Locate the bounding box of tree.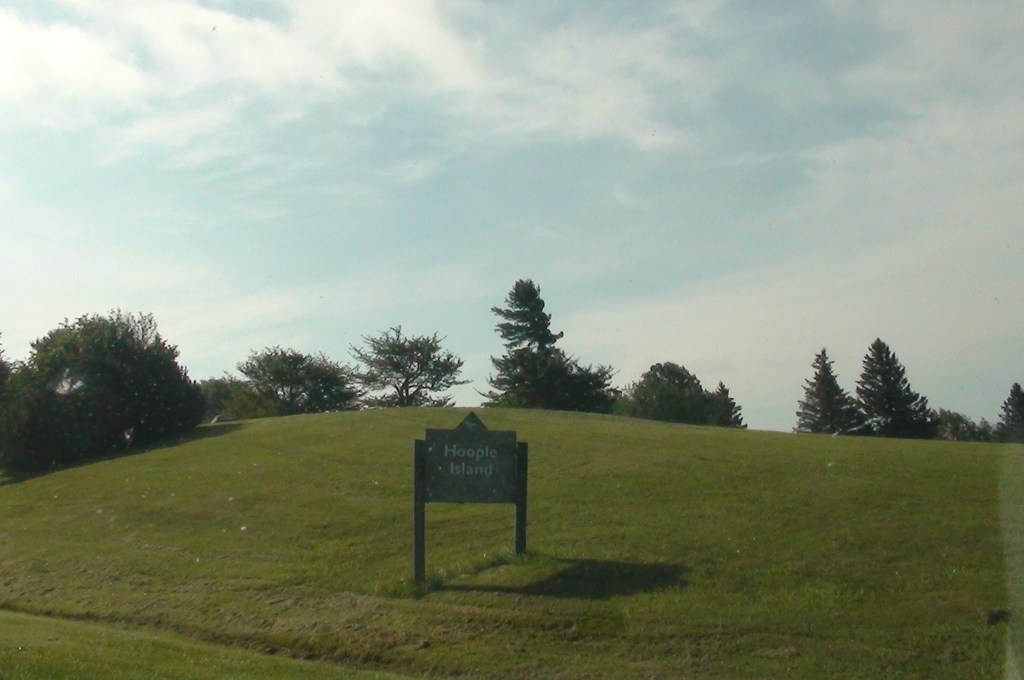
Bounding box: [x1=792, y1=343, x2=868, y2=436].
